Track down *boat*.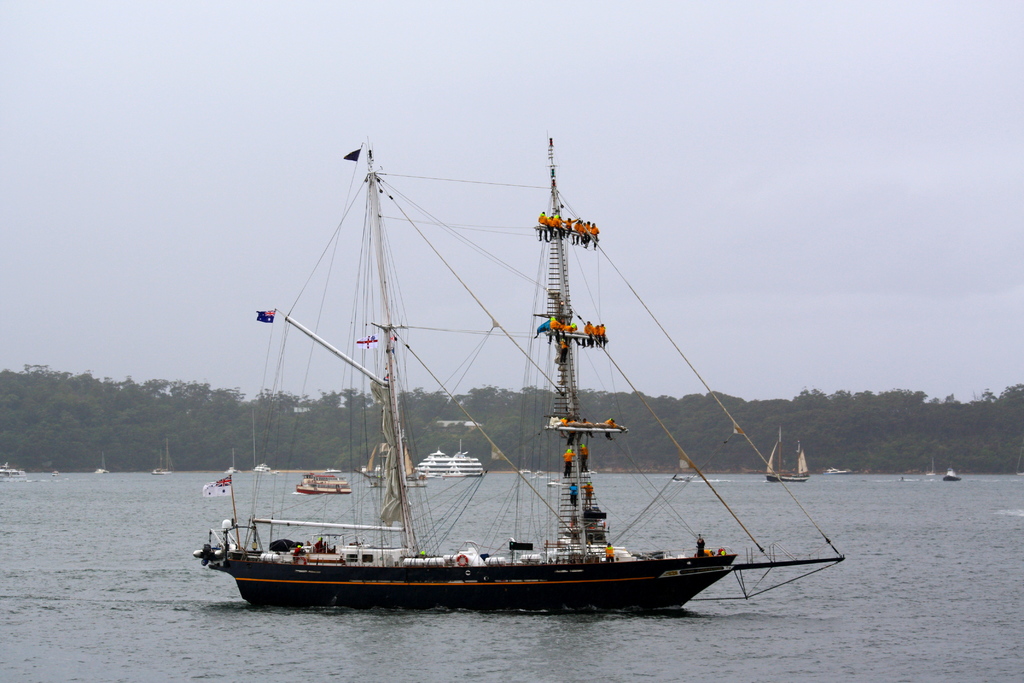
Tracked to <region>223, 465, 238, 480</region>.
